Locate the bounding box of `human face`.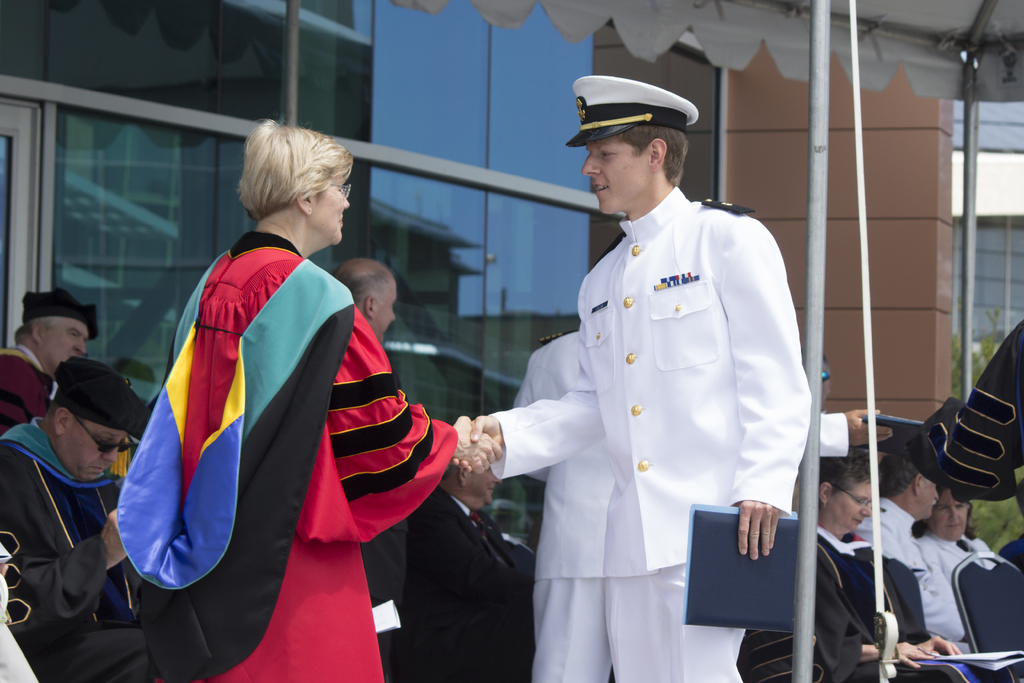
Bounding box: 832/474/878/531.
